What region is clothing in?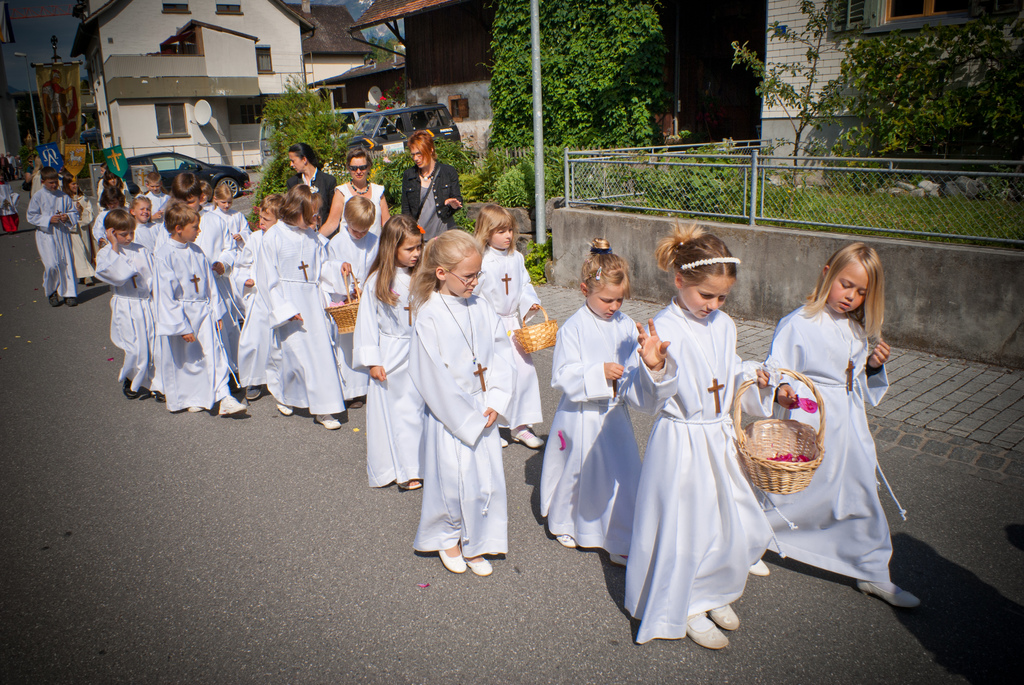
(x1=232, y1=221, x2=337, y2=416).
